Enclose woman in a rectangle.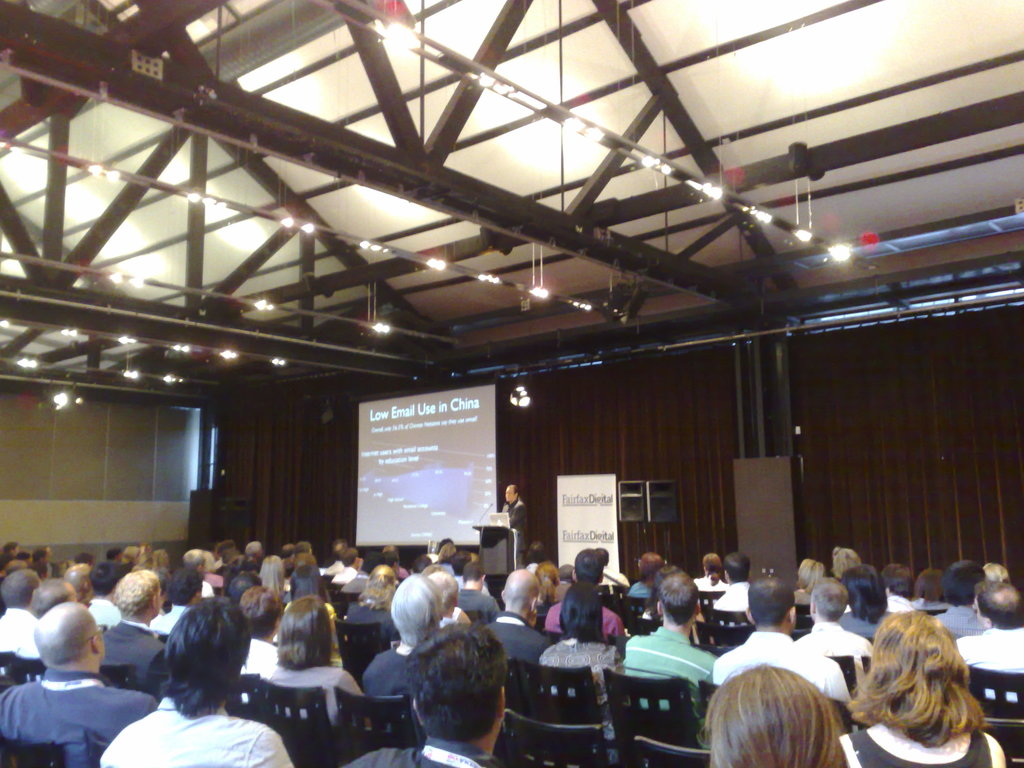
locate(346, 563, 397, 637).
